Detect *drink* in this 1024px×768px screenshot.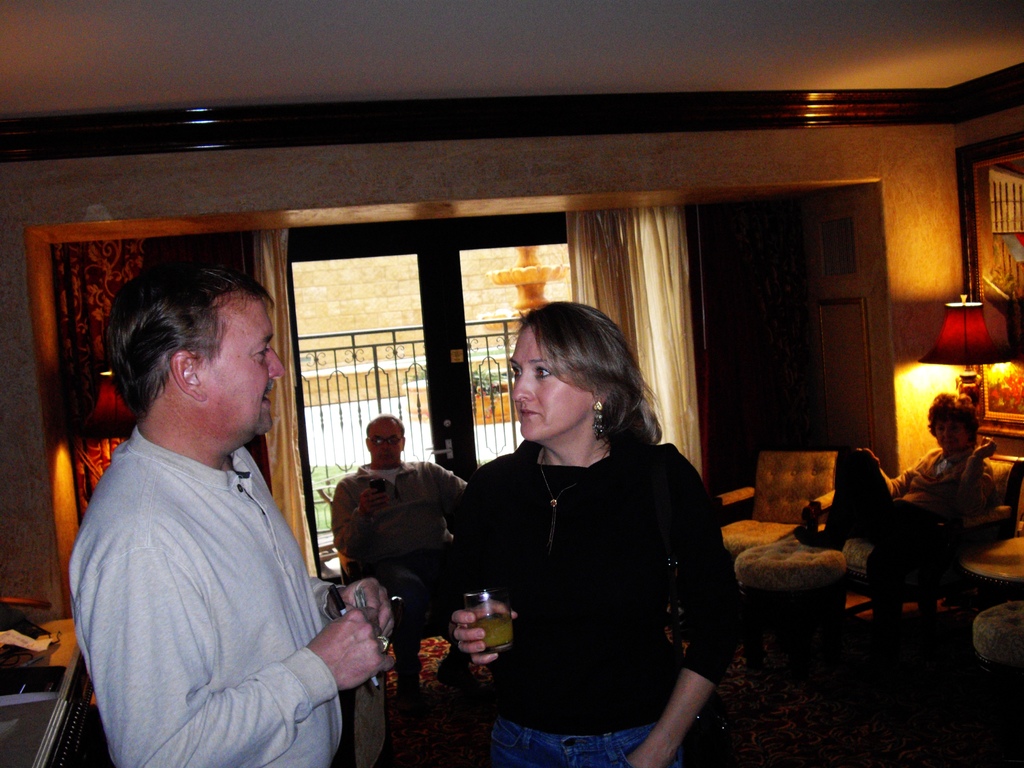
Detection: crop(466, 613, 515, 650).
